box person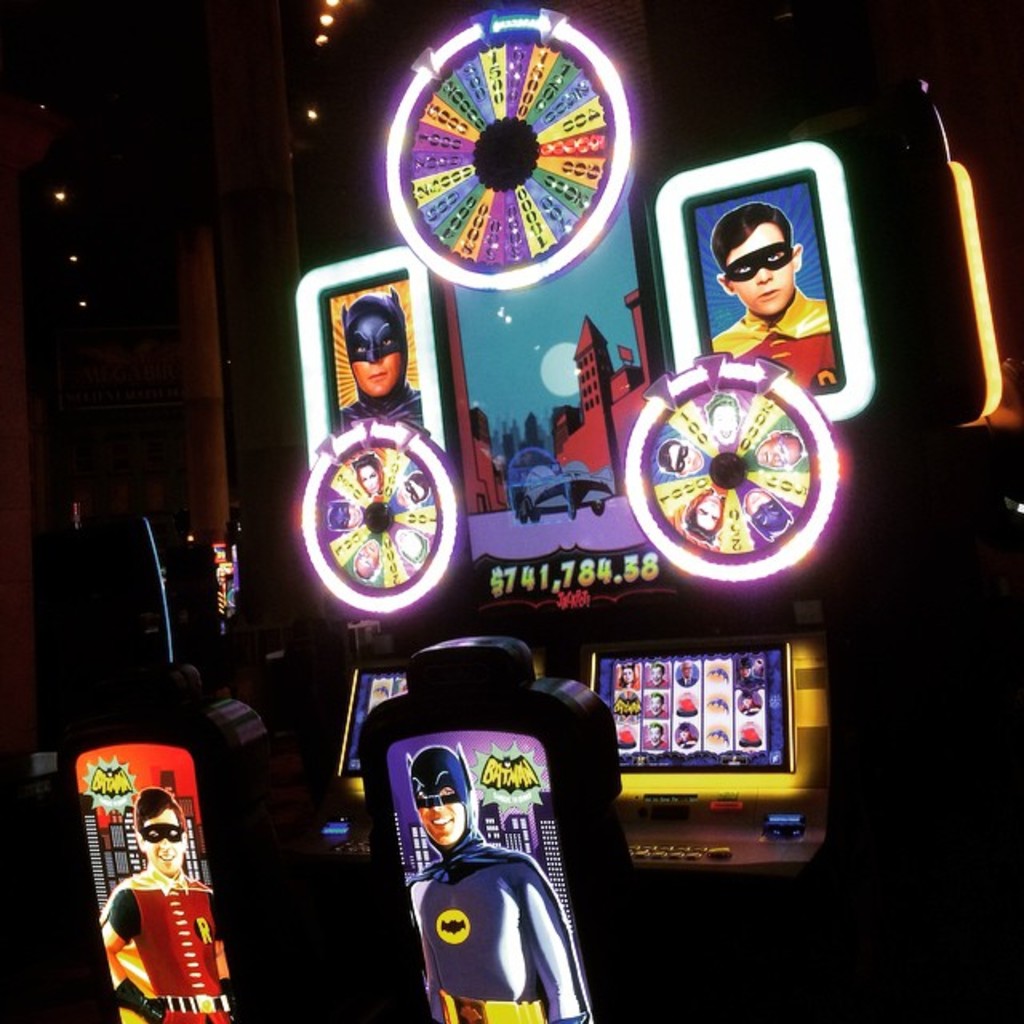
{"x1": 318, "y1": 496, "x2": 365, "y2": 522}
